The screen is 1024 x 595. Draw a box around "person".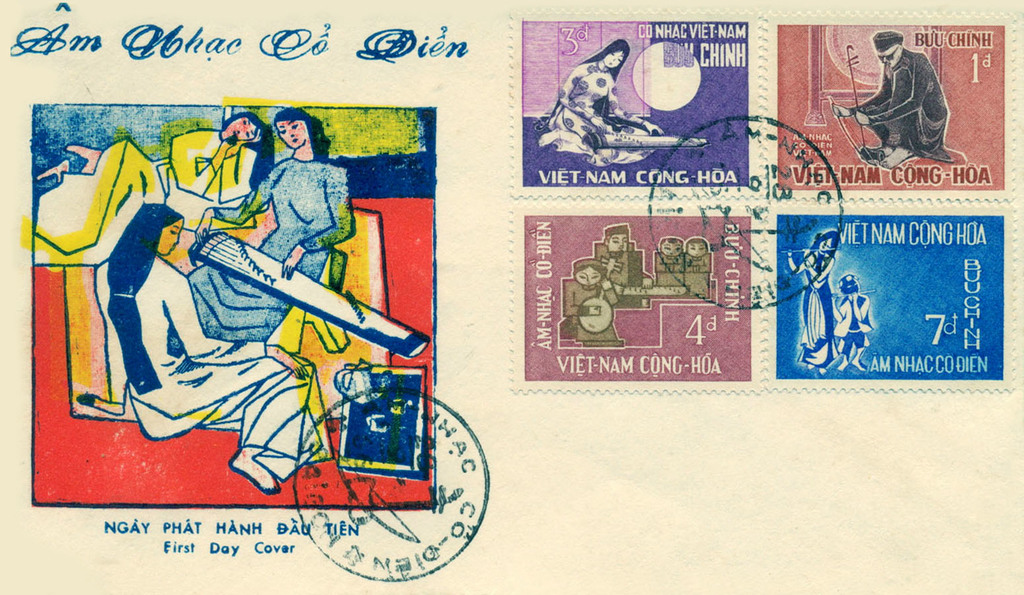
x1=836 y1=274 x2=871 y2=371.
